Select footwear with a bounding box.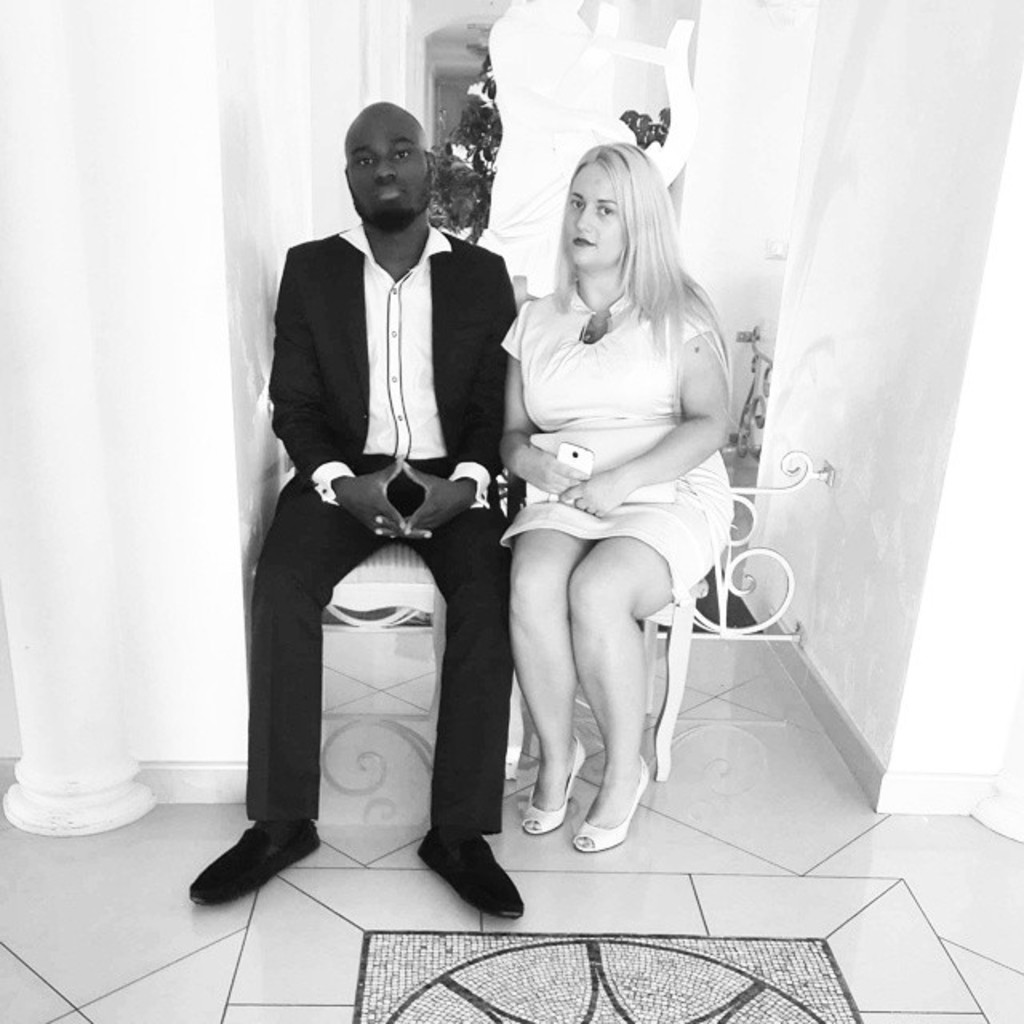
x1=570 y1=752 x2=653 y2=858.
